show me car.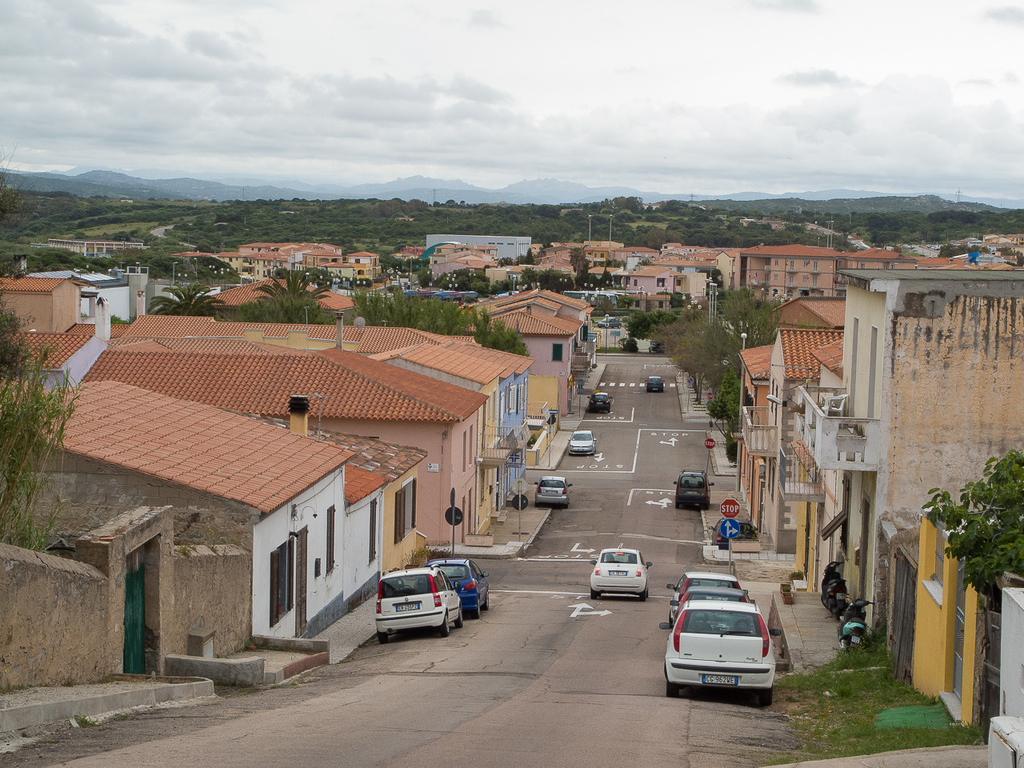
car is here: box(670, 586, 750, 620).
